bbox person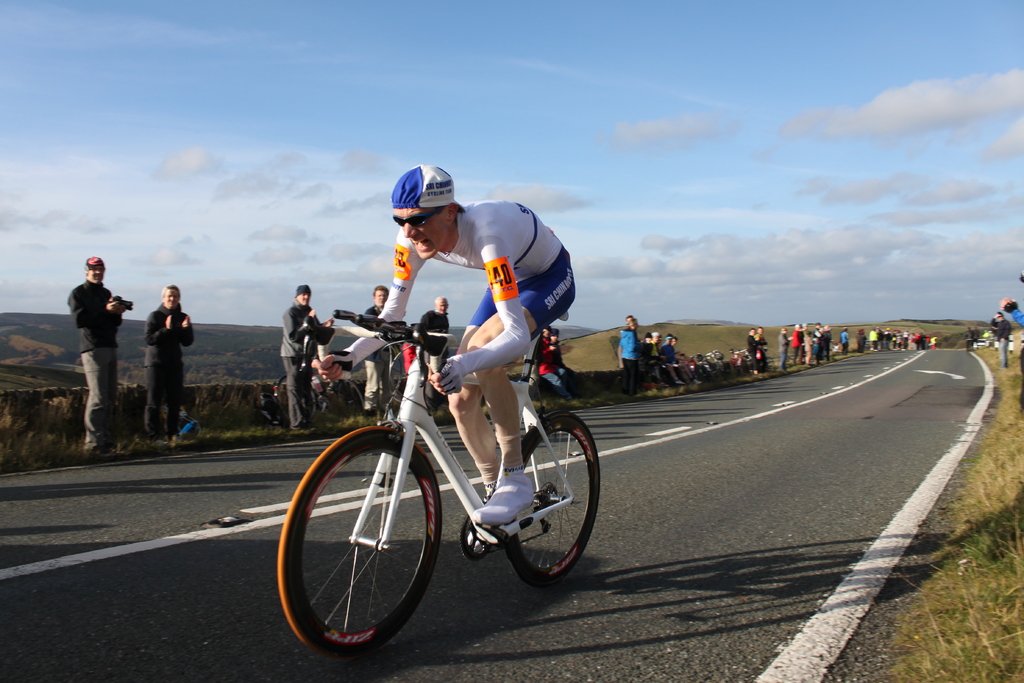
pyautogui.locateOnScreen(280, 284, 333, 429)
